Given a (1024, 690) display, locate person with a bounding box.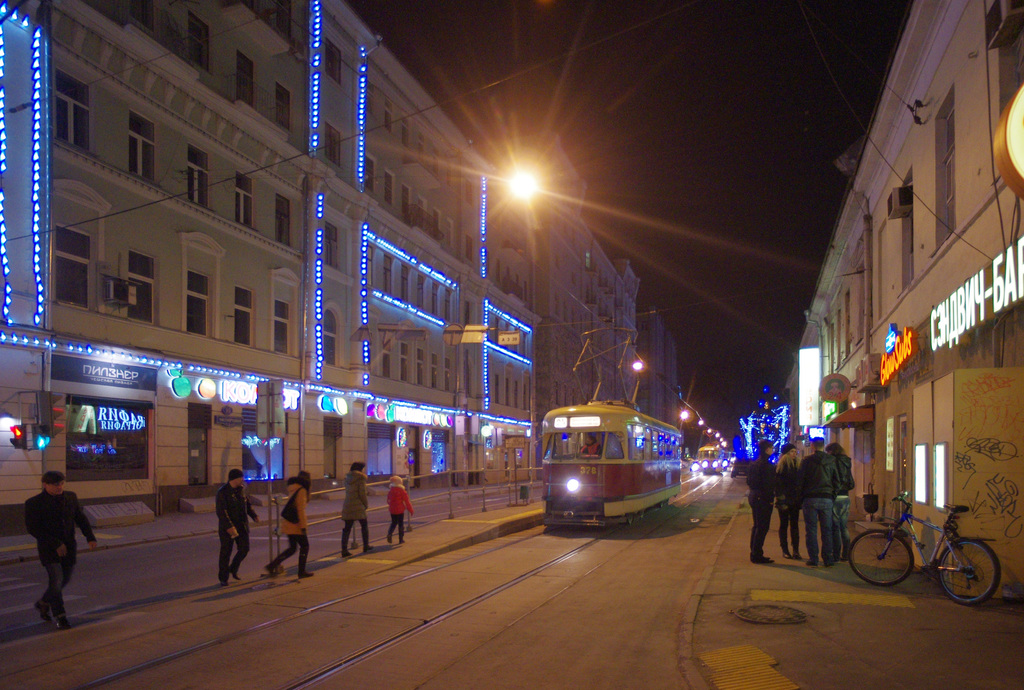
Located: <bbox>797, 435, 840, 566</bbox>.
